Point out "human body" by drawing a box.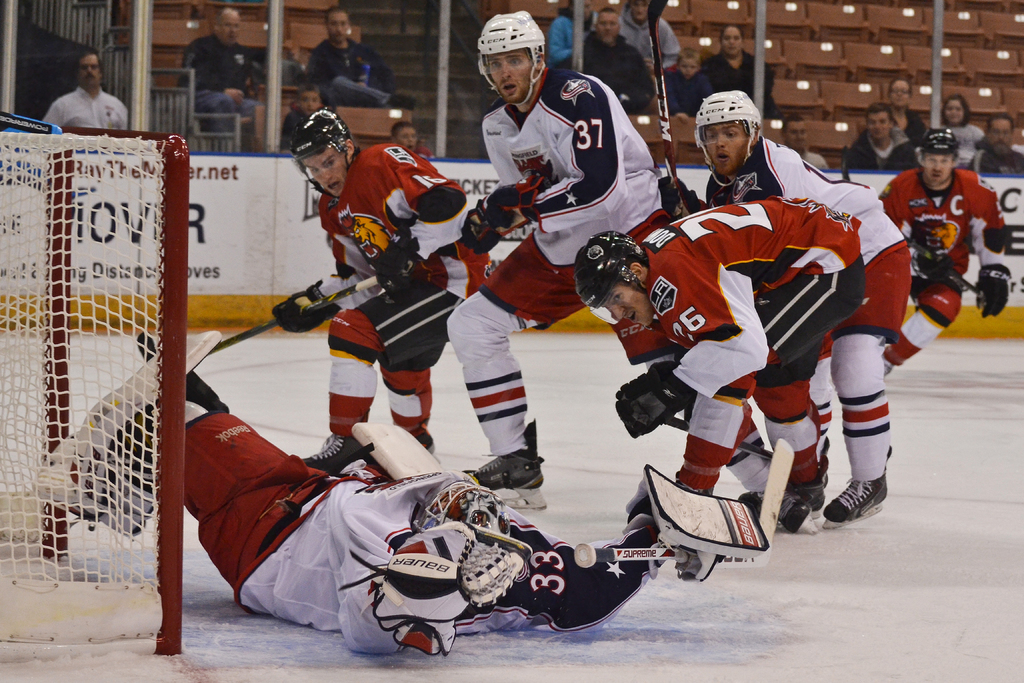
252/110/474/448.
